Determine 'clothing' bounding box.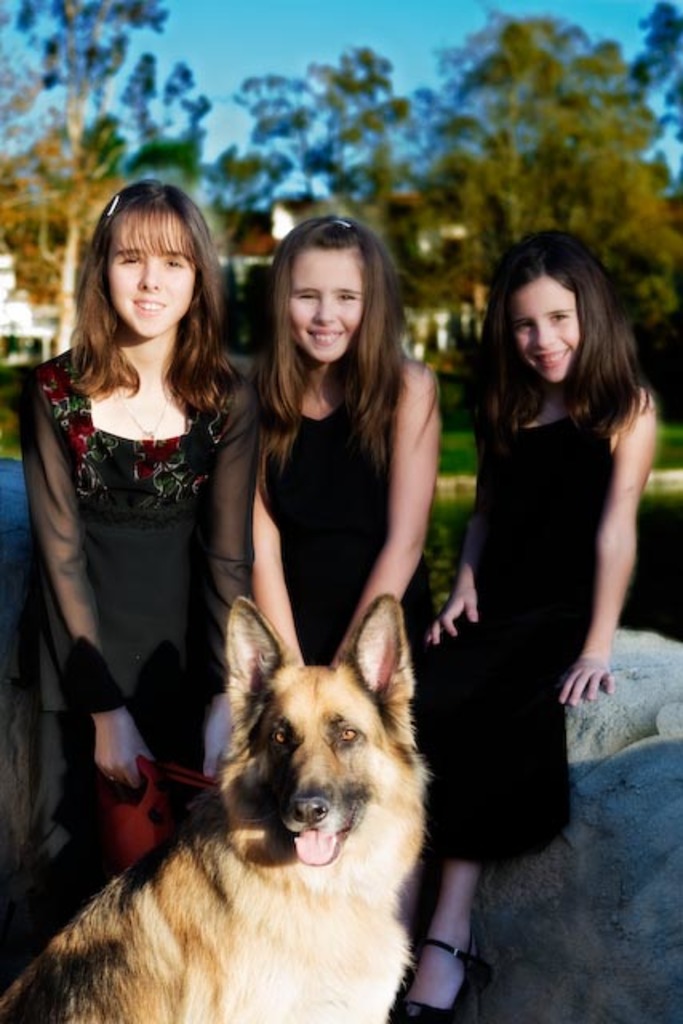
Determined: (6,320,258,766).
